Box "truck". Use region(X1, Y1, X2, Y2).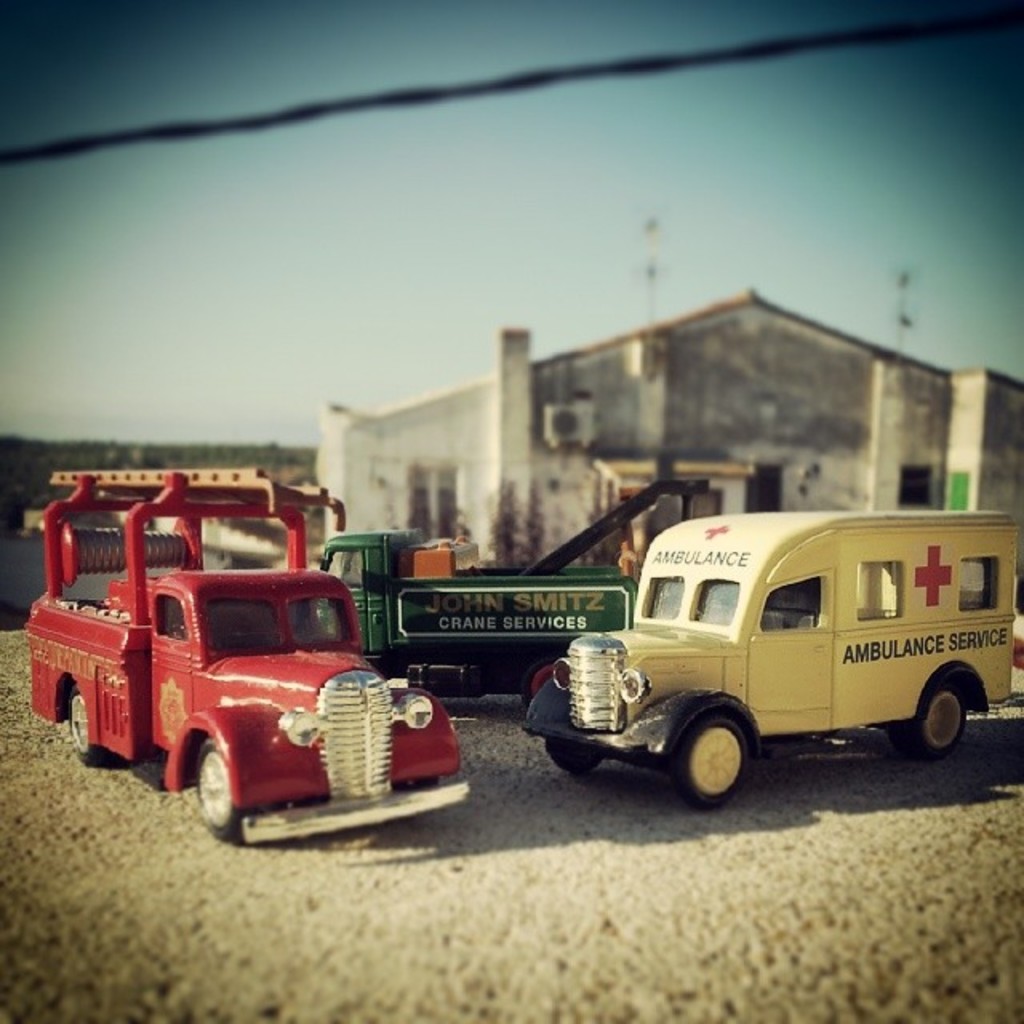
region(312, 485, 717, 712).
